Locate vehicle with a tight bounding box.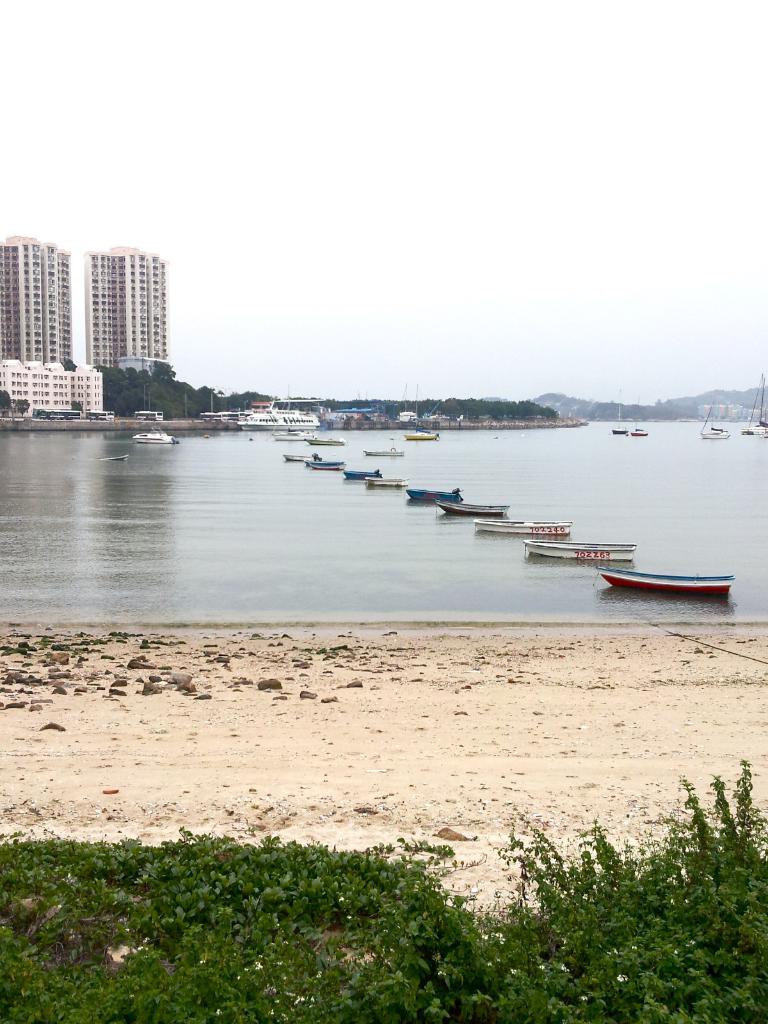
bbox(401, 431, 440, 442).
